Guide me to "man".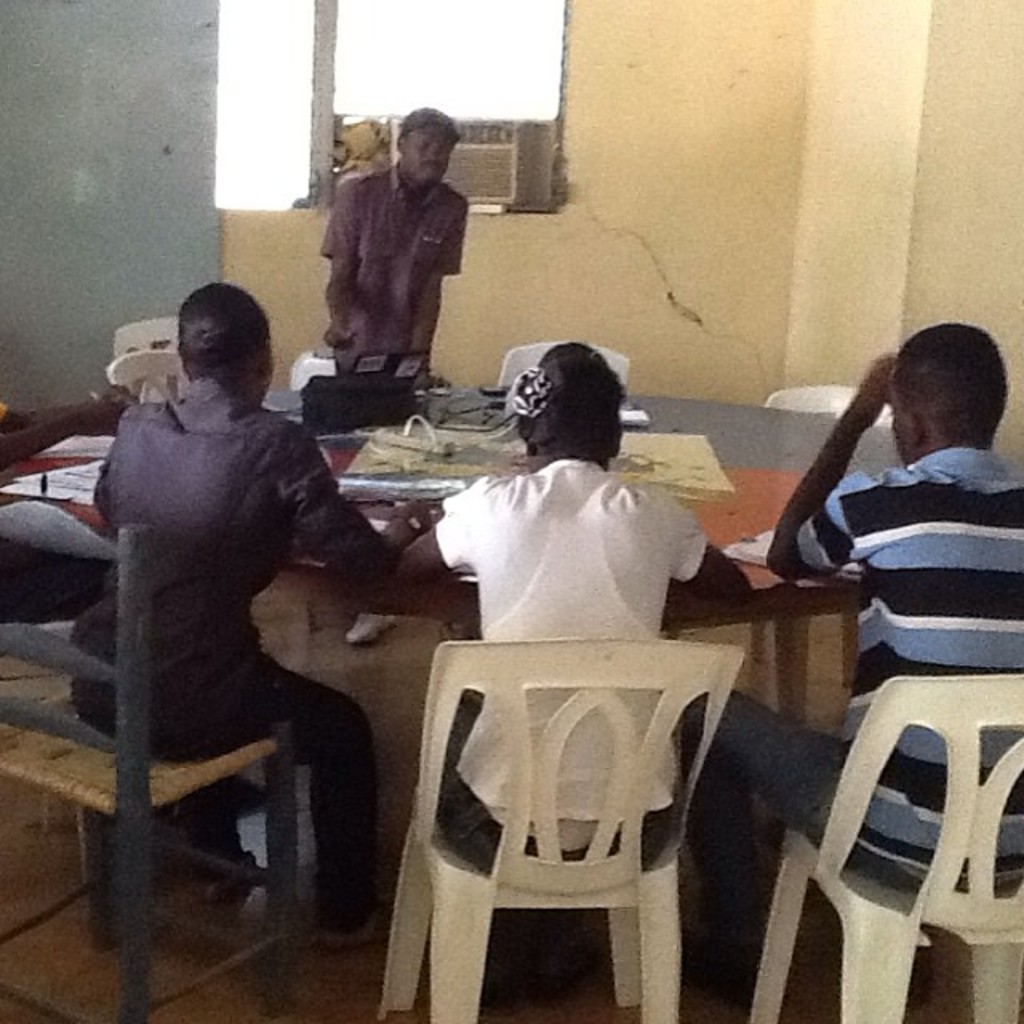
Guidance: [677,320,1022,1016].
